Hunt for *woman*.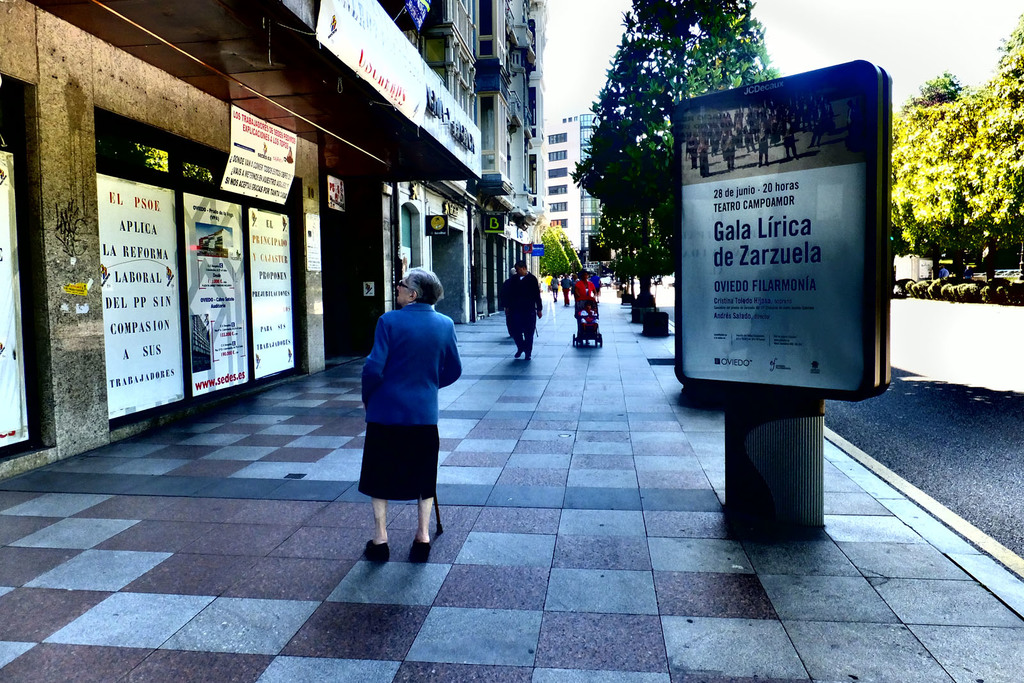
Hunted down at {"left": 348, "top": 284, "right": 458, "bottom": 557}.
